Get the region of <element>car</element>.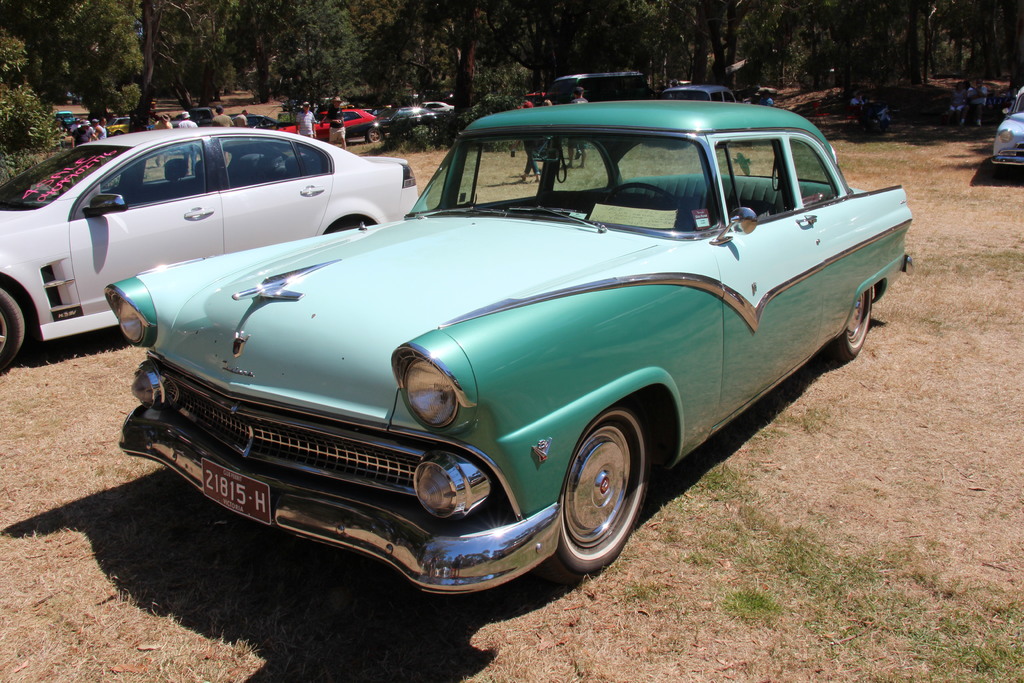
detection(993, 80, 1023, 171).
